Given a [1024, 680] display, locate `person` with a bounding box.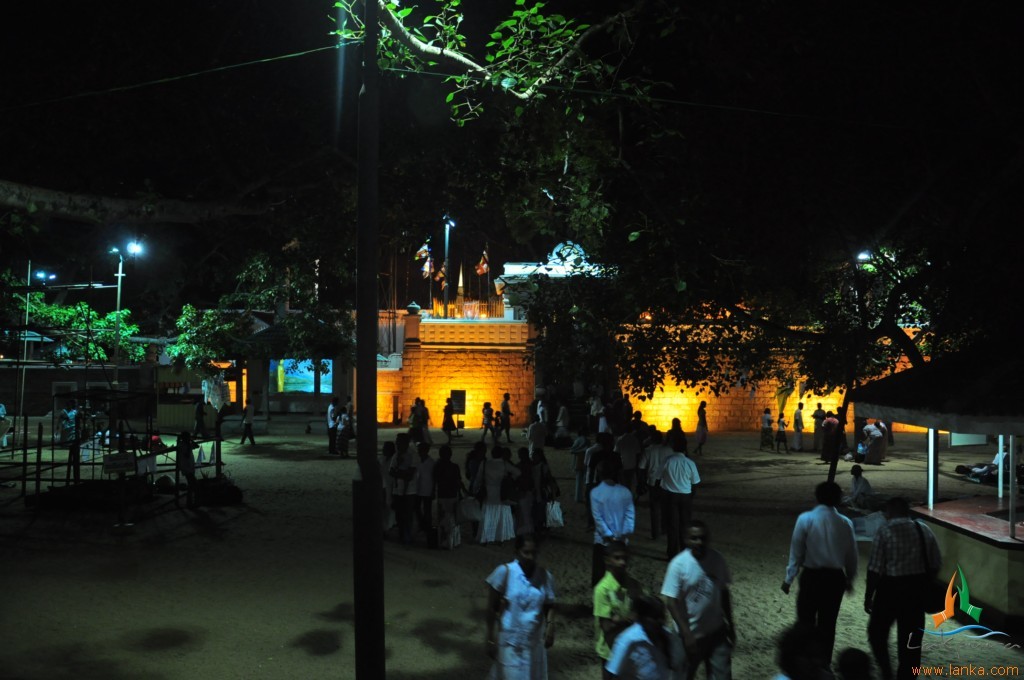
Located: BBox(791, 402, 806, 454).
